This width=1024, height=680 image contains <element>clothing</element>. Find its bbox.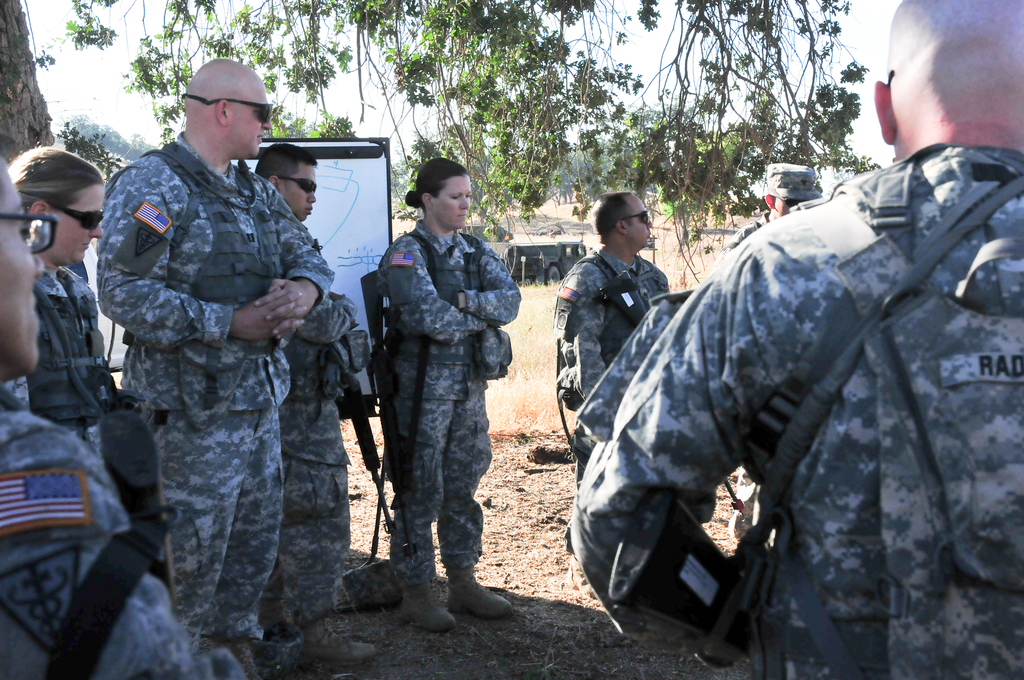
(270, 269, 379, 626).
